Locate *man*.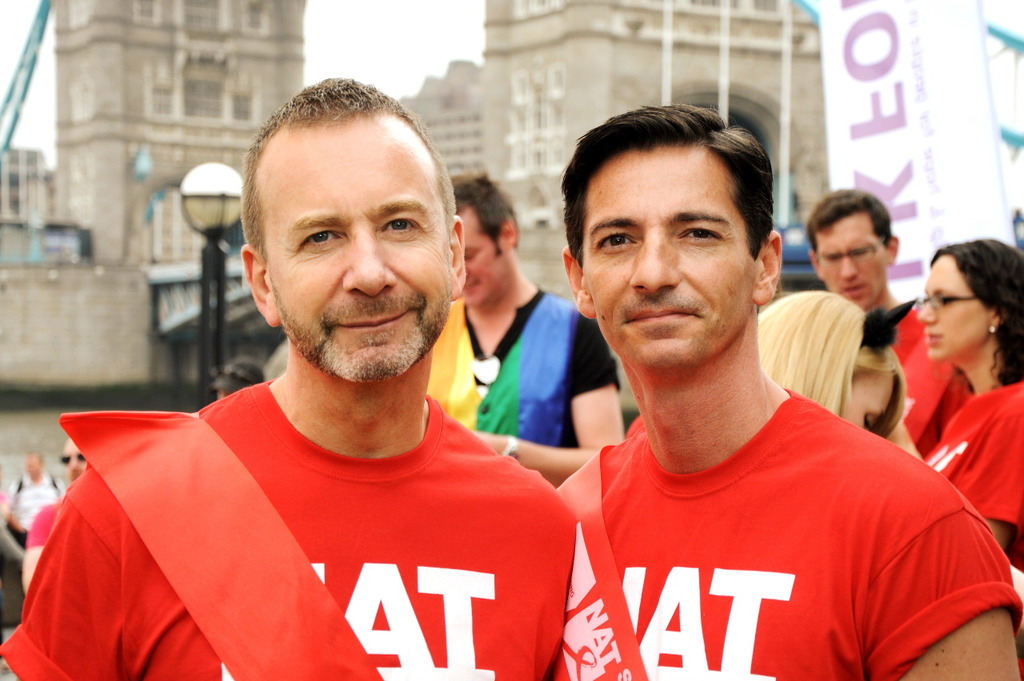
Bounding box: <box>803,187,952,441</box>.
